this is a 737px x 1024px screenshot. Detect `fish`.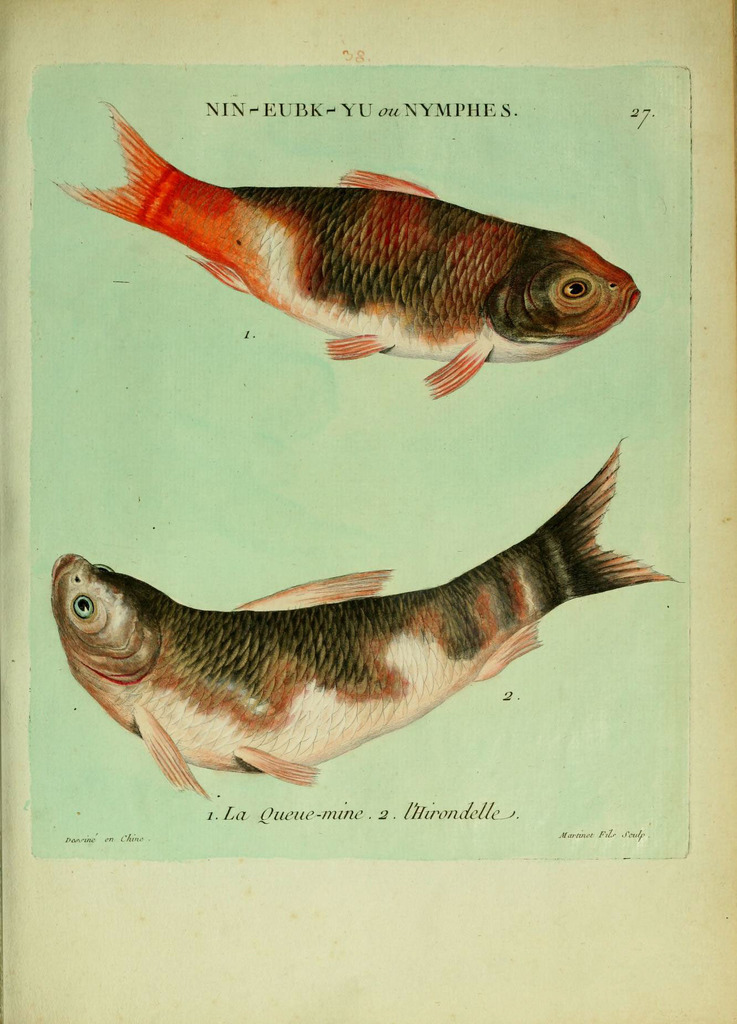
BBox(84, 163, 649, 424).
